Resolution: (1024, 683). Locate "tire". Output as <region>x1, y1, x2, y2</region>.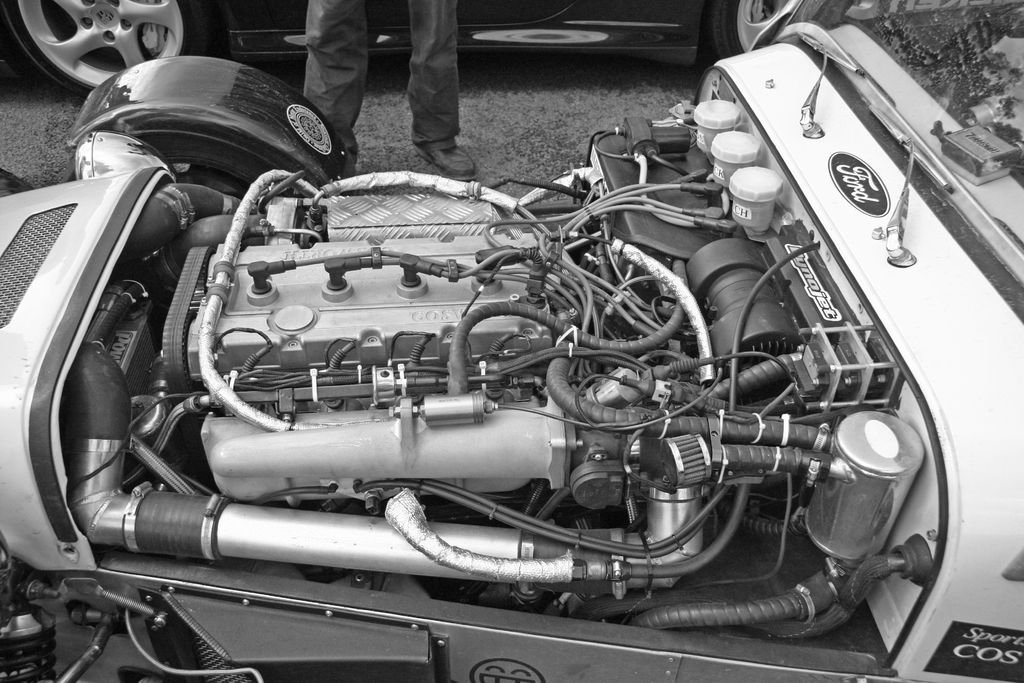
<region>717, 0, 851, 58</region>.
